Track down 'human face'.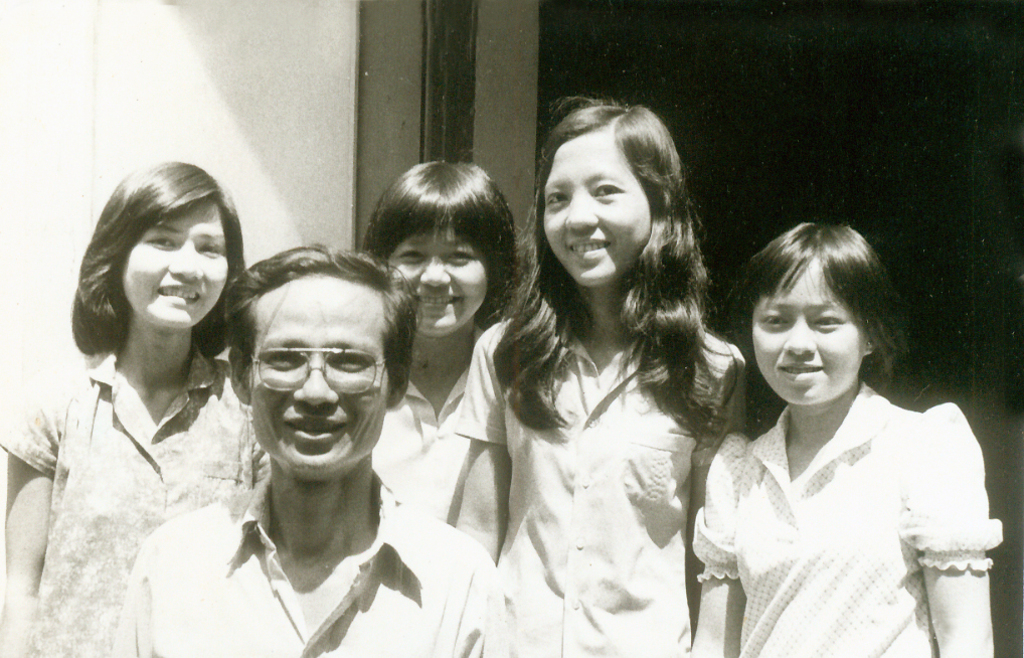
Tracked to bbox=[251, 275, 391, 469].
